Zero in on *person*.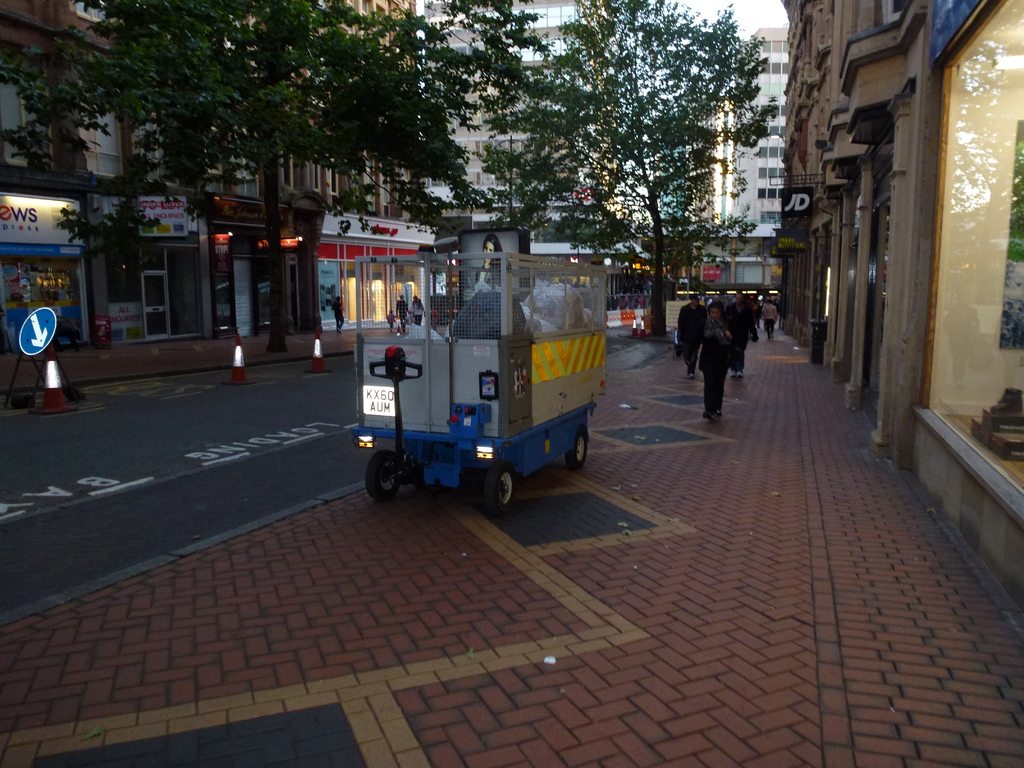
Zeroed in: [x1=330, y1=294, x2=346, y2=333].
